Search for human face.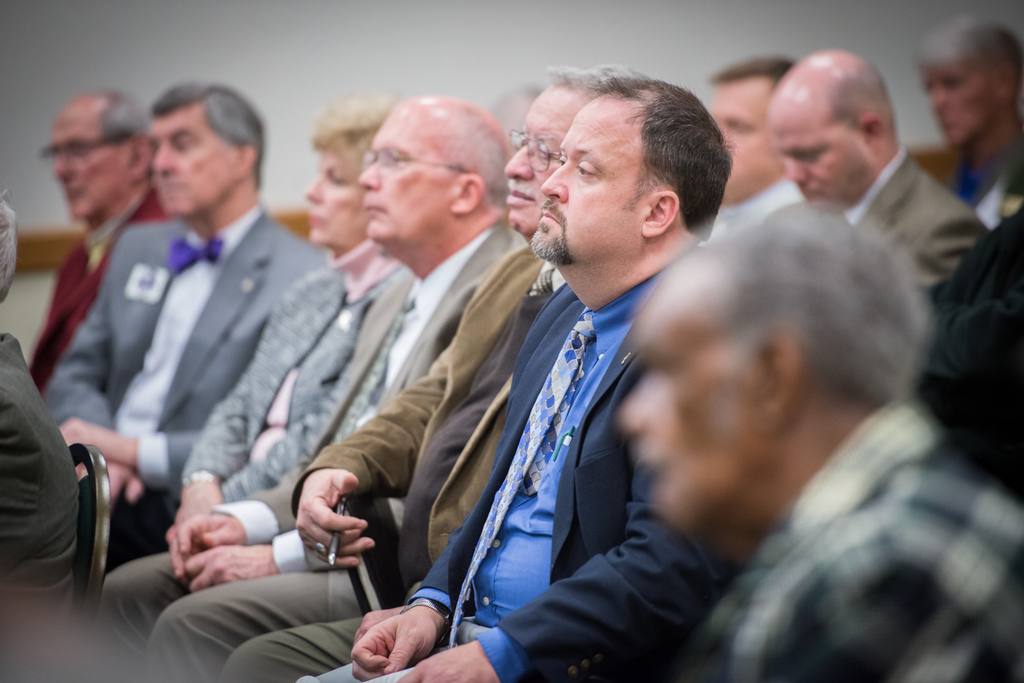
Found at (x1=715, y1=95, x2=772, y2=193).
